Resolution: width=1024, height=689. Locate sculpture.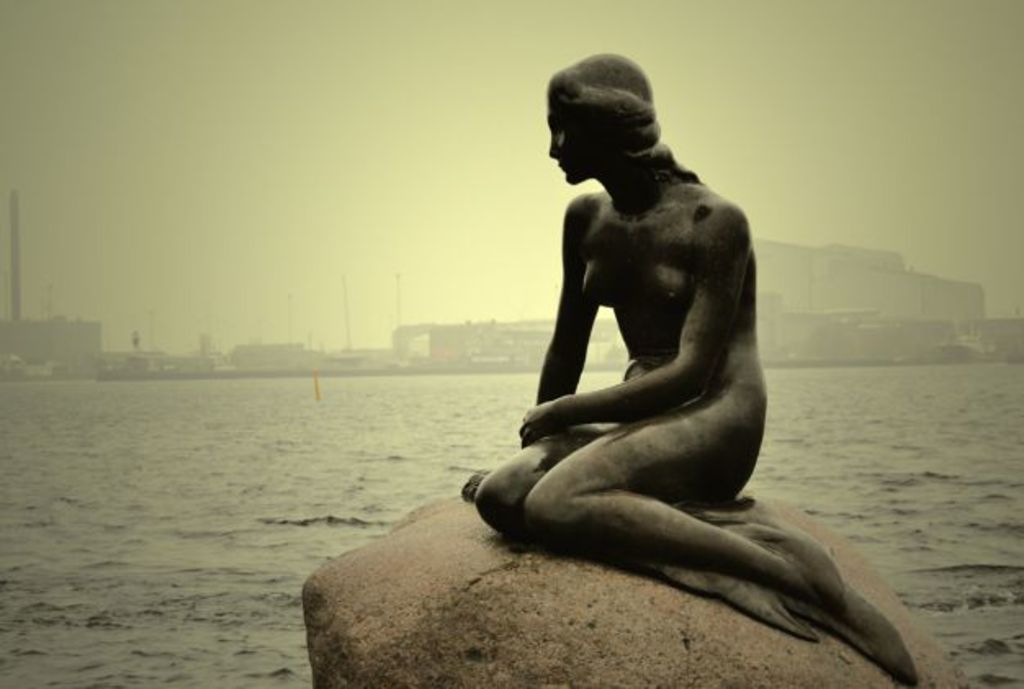
l=455, t=80, r=898, b=687.
